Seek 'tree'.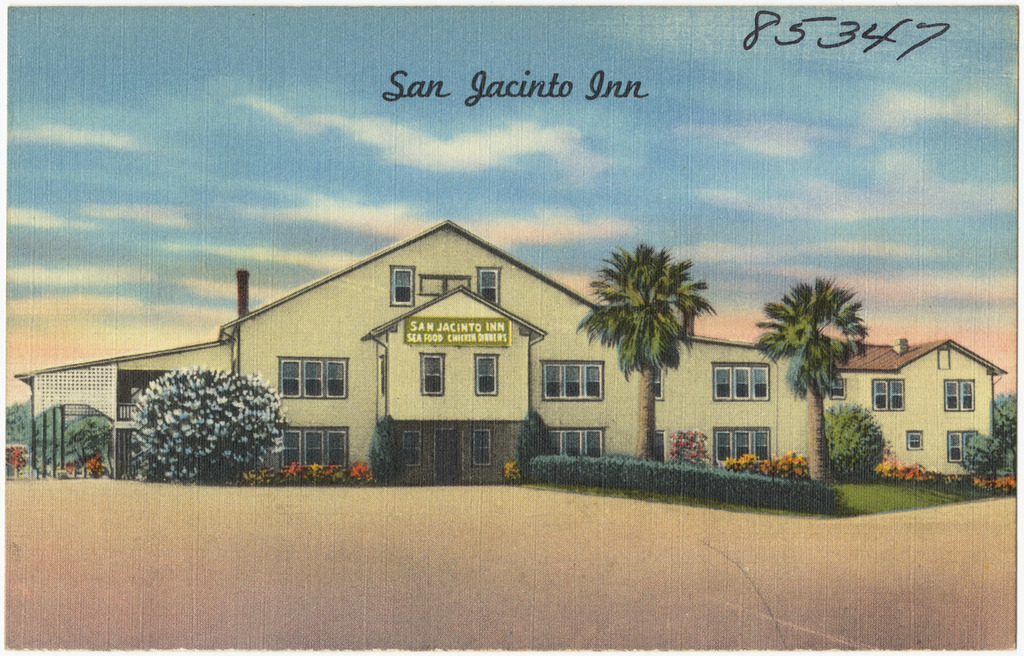
[367,413,436,475].
